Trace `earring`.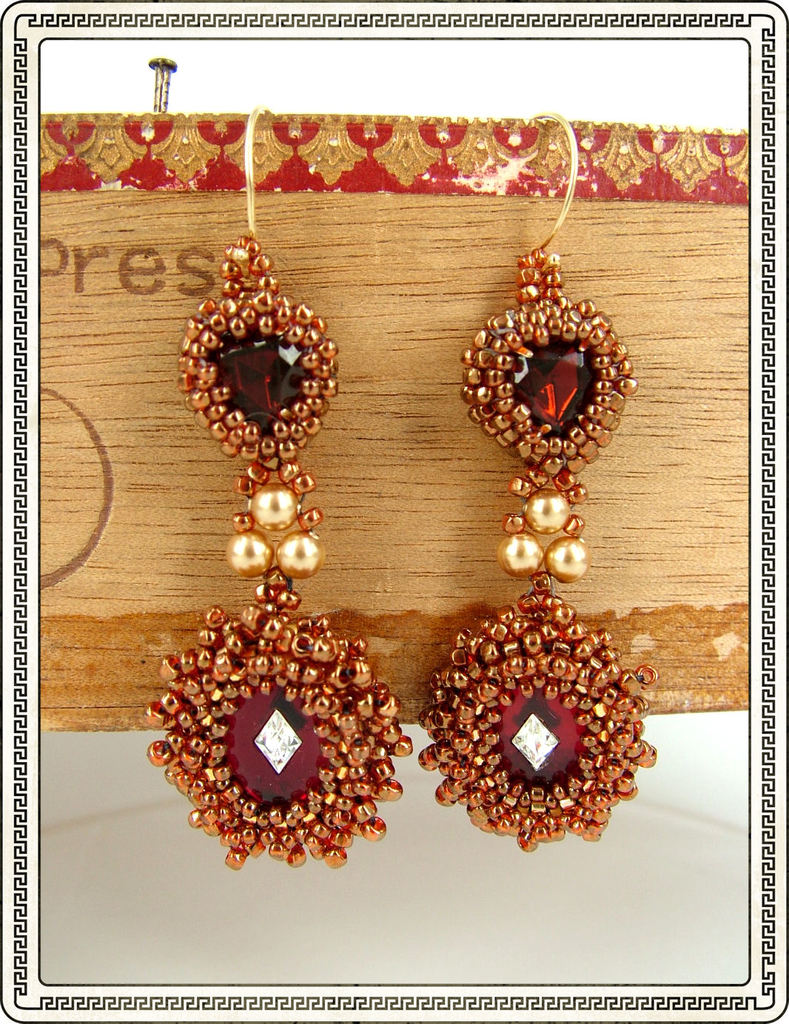
Traced to (left=139, top=104, right=412, bottom=877).
